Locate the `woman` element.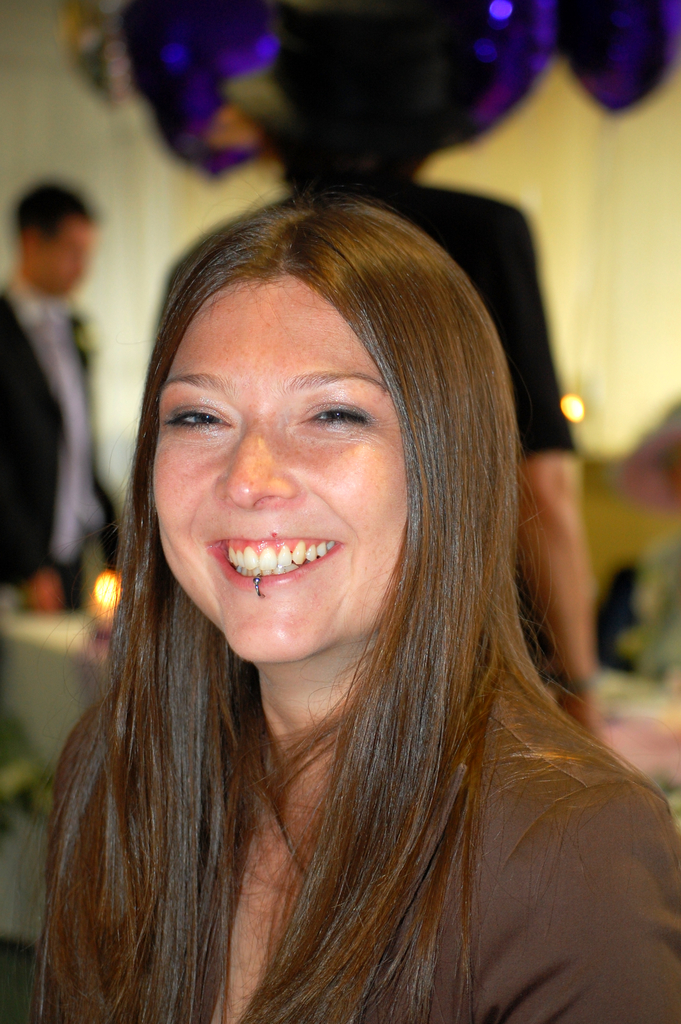
Element bbox: bbox(33, 167, 639, 945).
